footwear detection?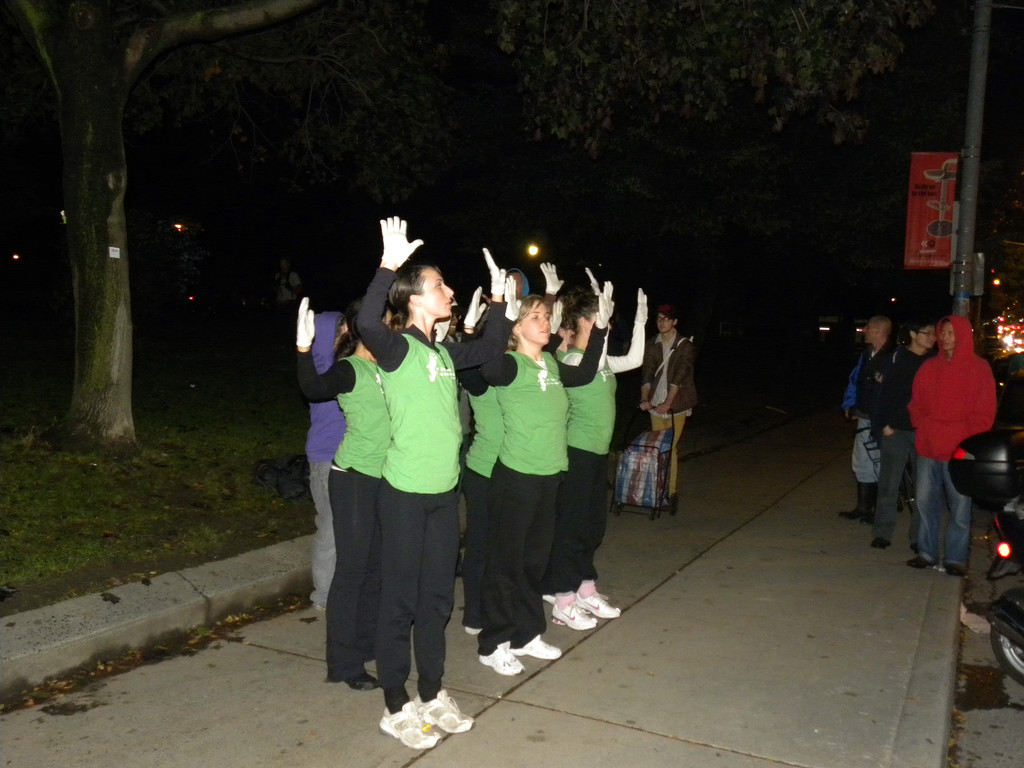
rect(664, 493, 679, 513)
